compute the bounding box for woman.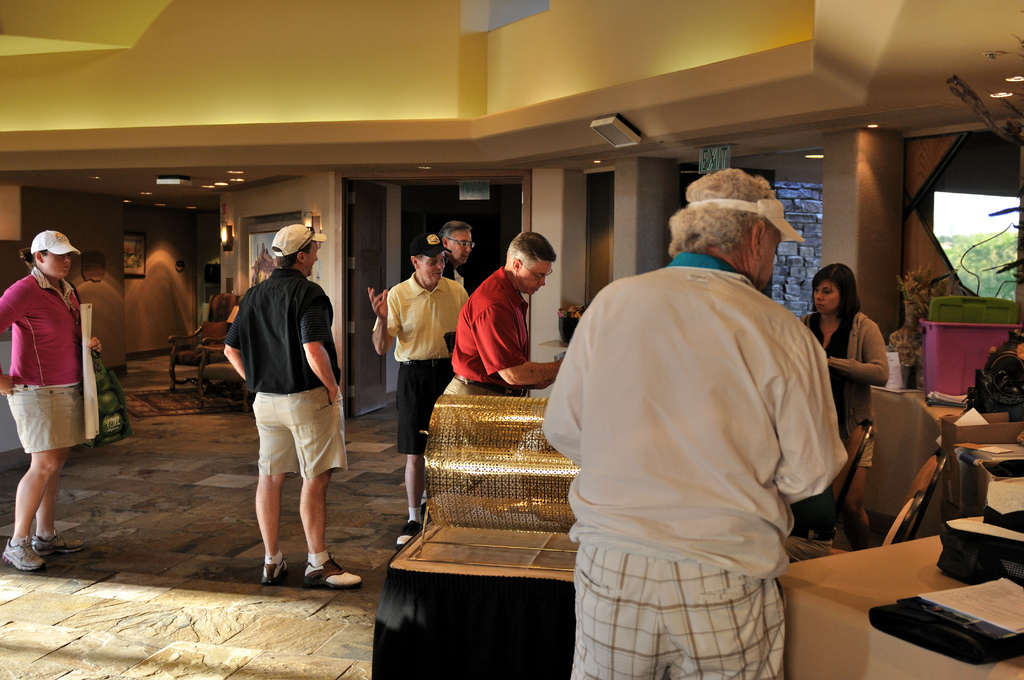
(794, 263, 893, 442).
